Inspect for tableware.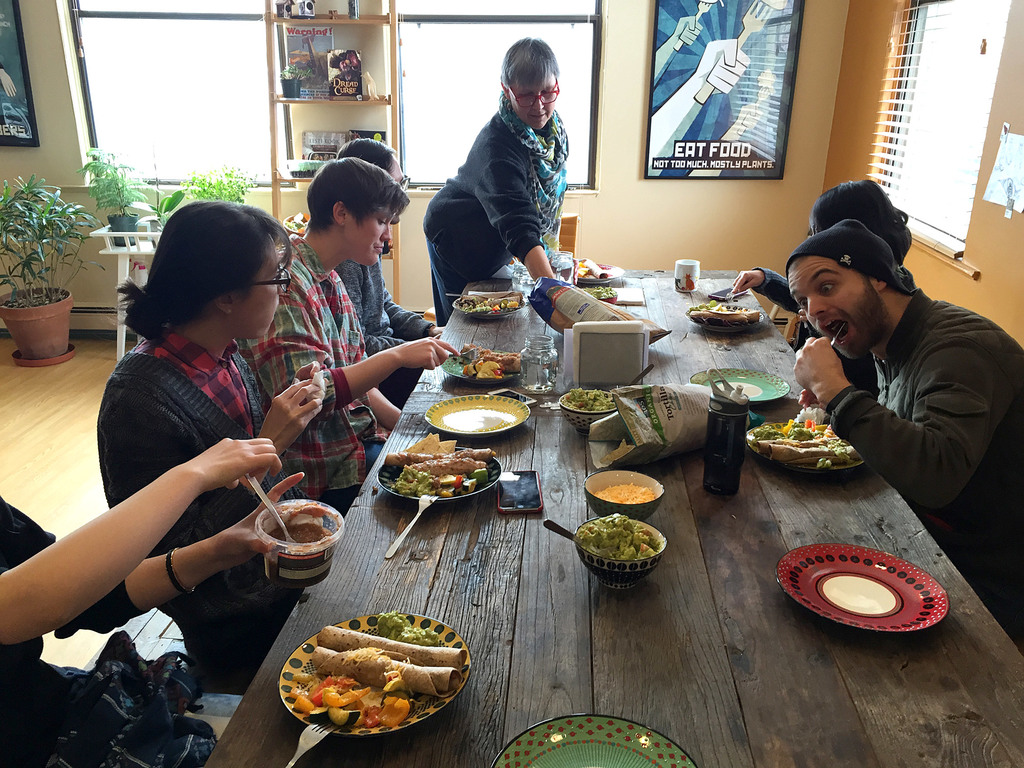
Inspection: {"x1": 785, "y1": 548, "x2": 945, "y2": 639}.
